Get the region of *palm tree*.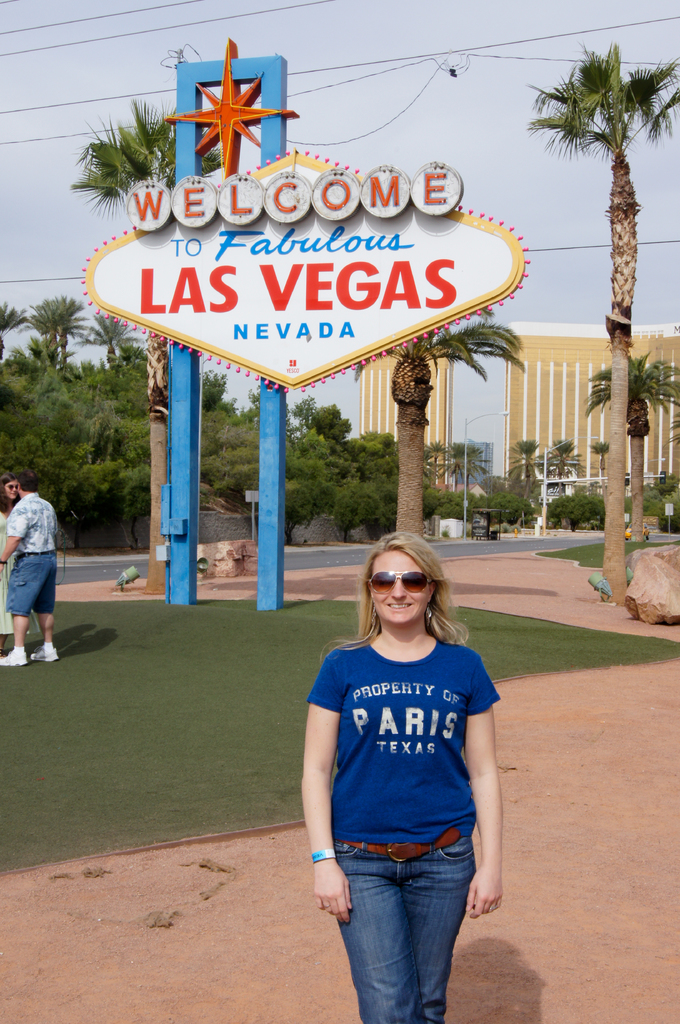
[x1=198, y1=363, x2=229, y2=419].
